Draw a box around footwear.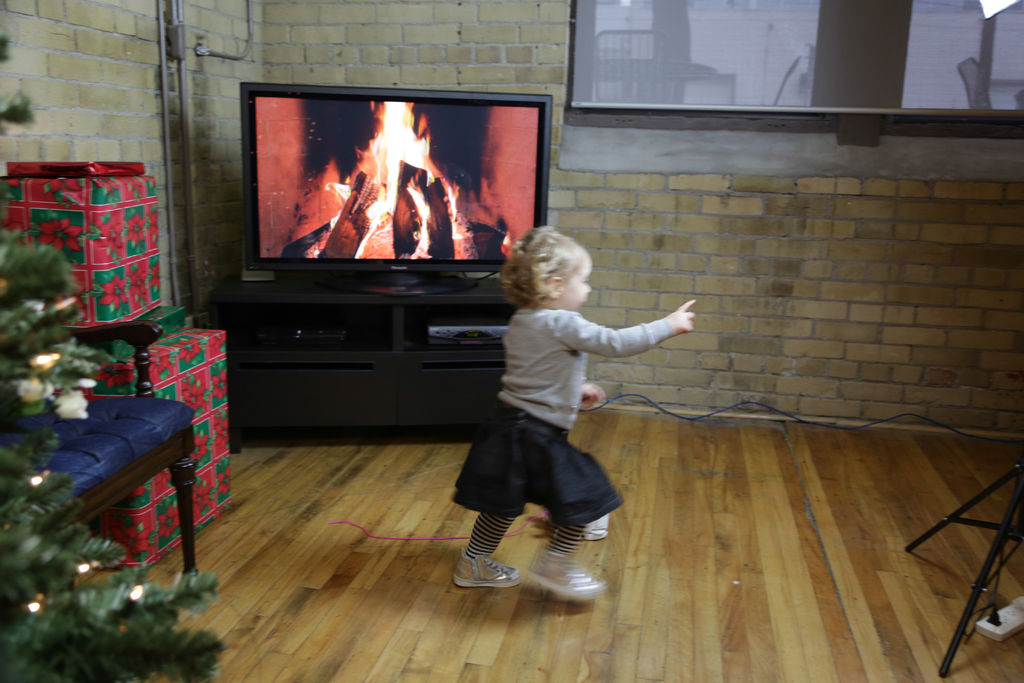
452 554 520 589.
